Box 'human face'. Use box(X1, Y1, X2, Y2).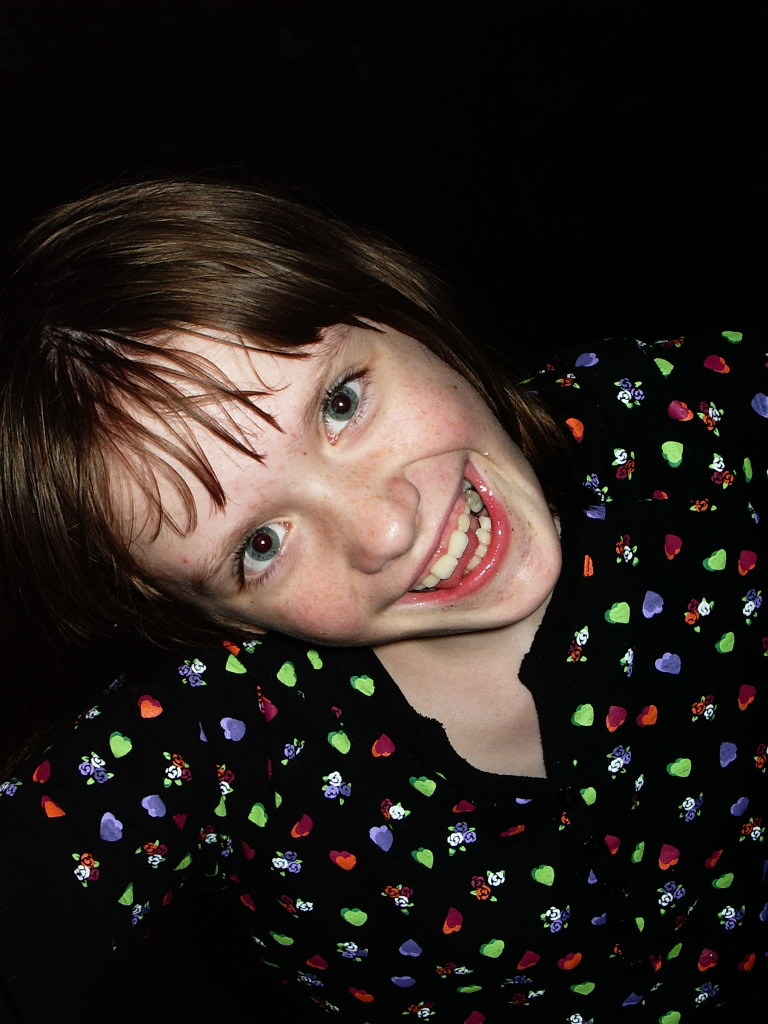
box(87, 316, 557, 650).
